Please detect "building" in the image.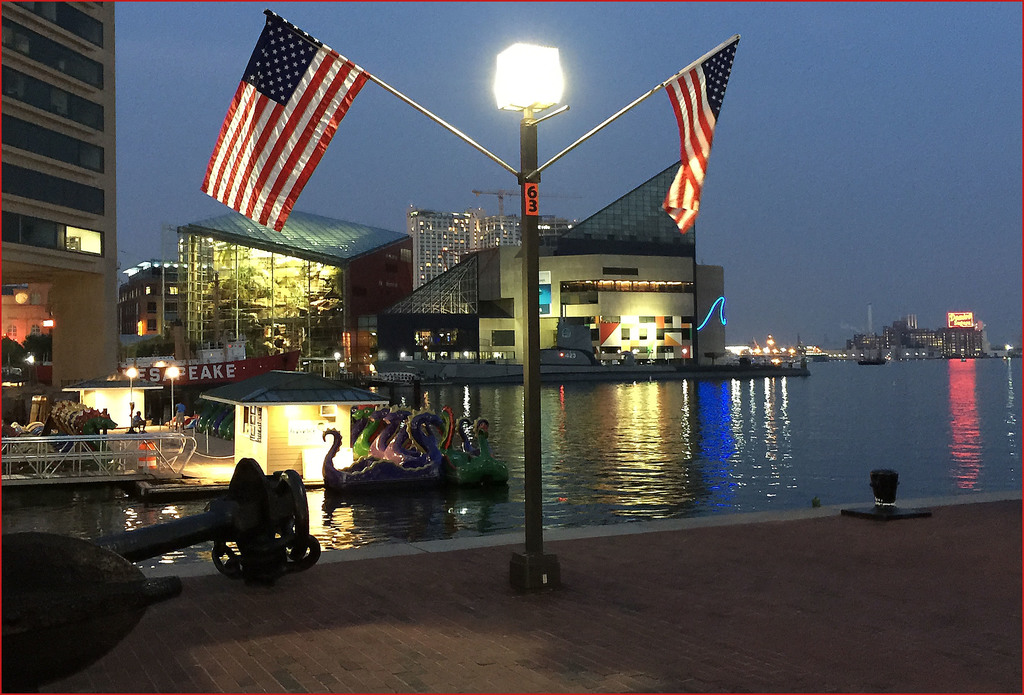
detection(165, 159, 698, 362).
